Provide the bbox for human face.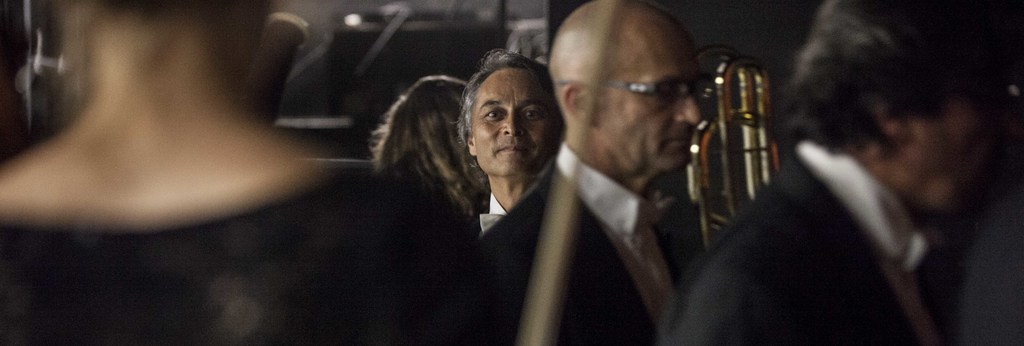
select_region(471, 68, 554, 173).
